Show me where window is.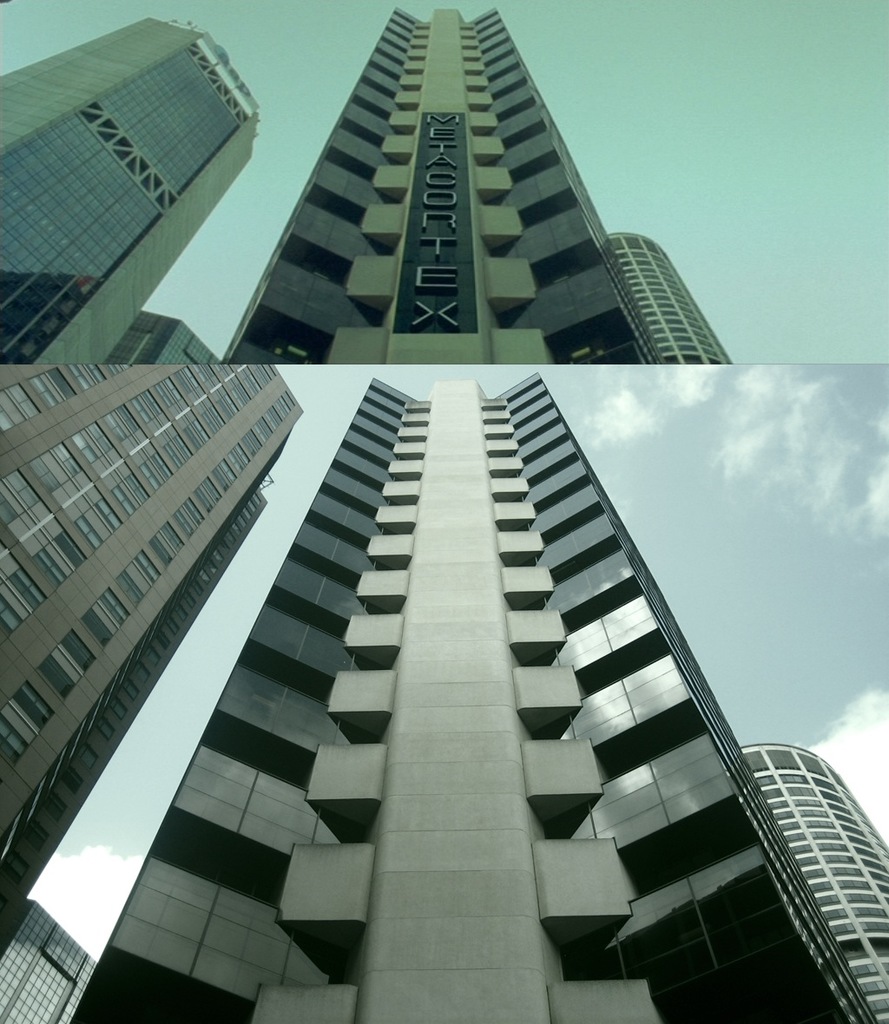
window is at bbox(662, 270, 674, 279).
